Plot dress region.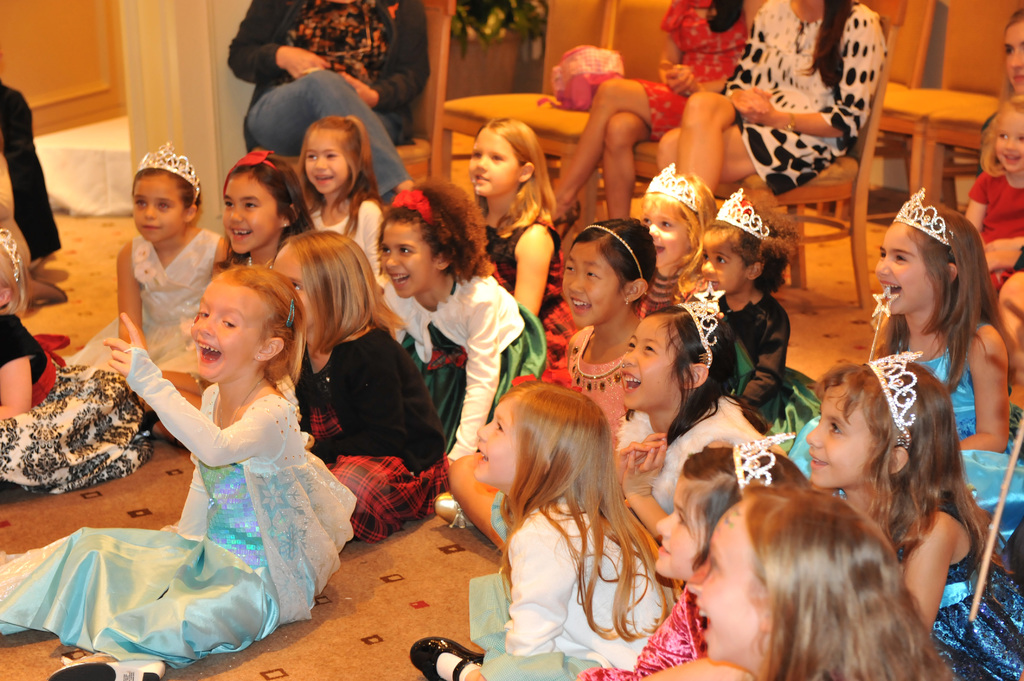
Plotted at bbox(788, 348, 1023, 552).
